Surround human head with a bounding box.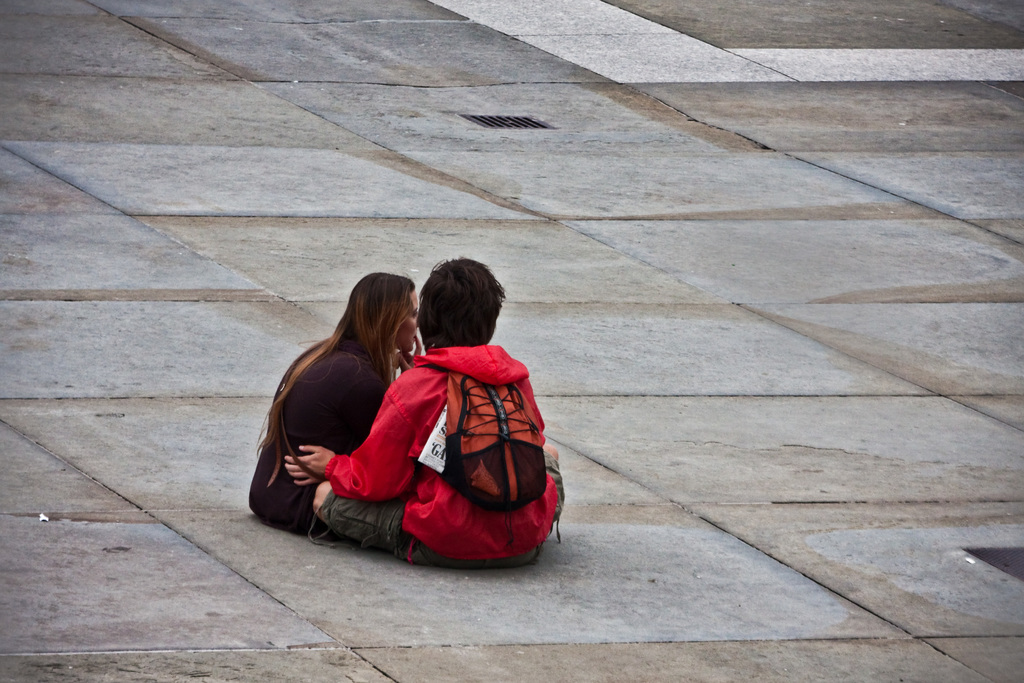
(419, 257, 521, 359).
